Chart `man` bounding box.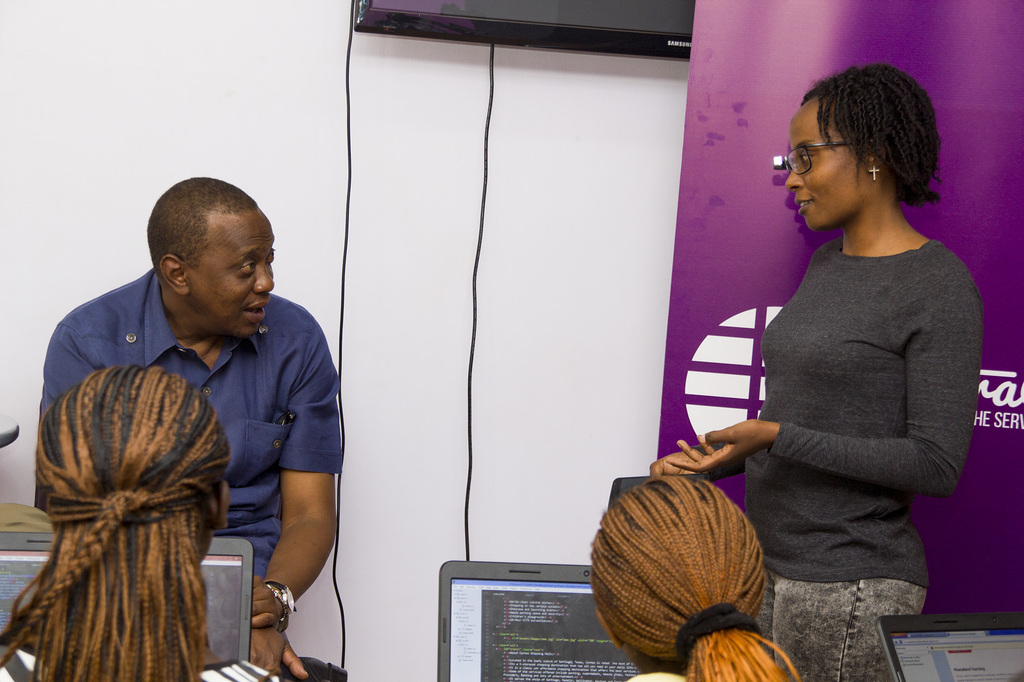
Charted: detection(37, 171, 342, 679).
